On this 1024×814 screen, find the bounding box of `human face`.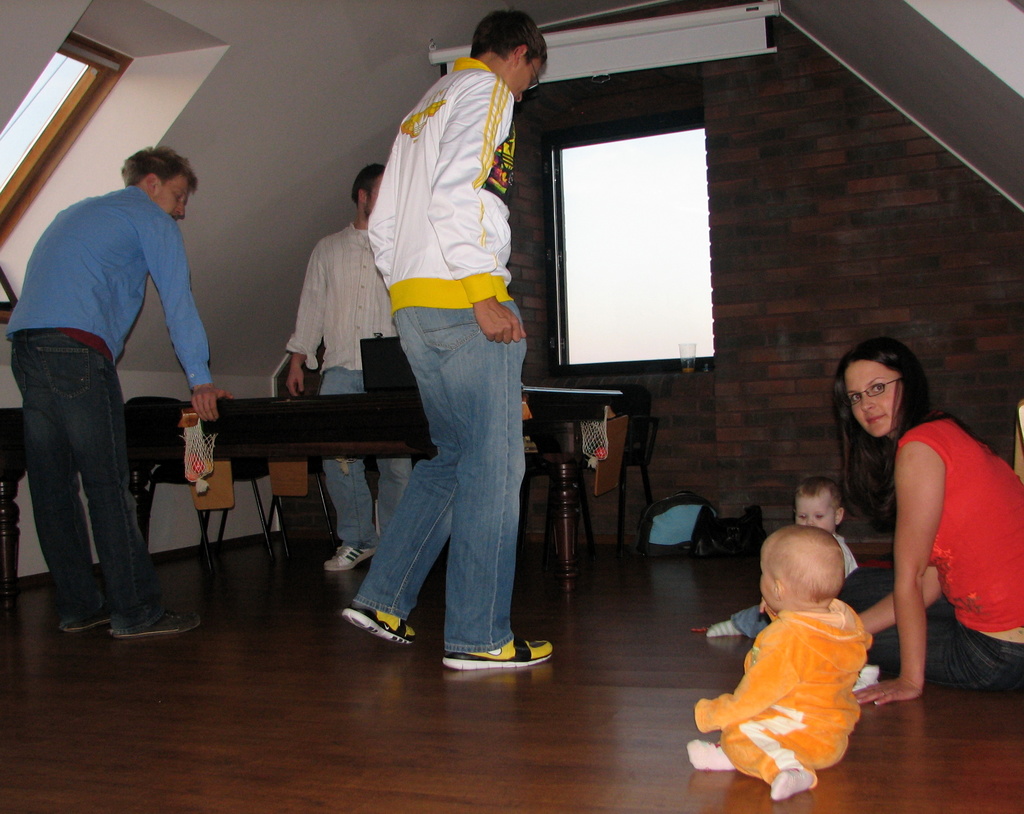
Bounding box: left=159, top=169, right=186, bottom=227.
